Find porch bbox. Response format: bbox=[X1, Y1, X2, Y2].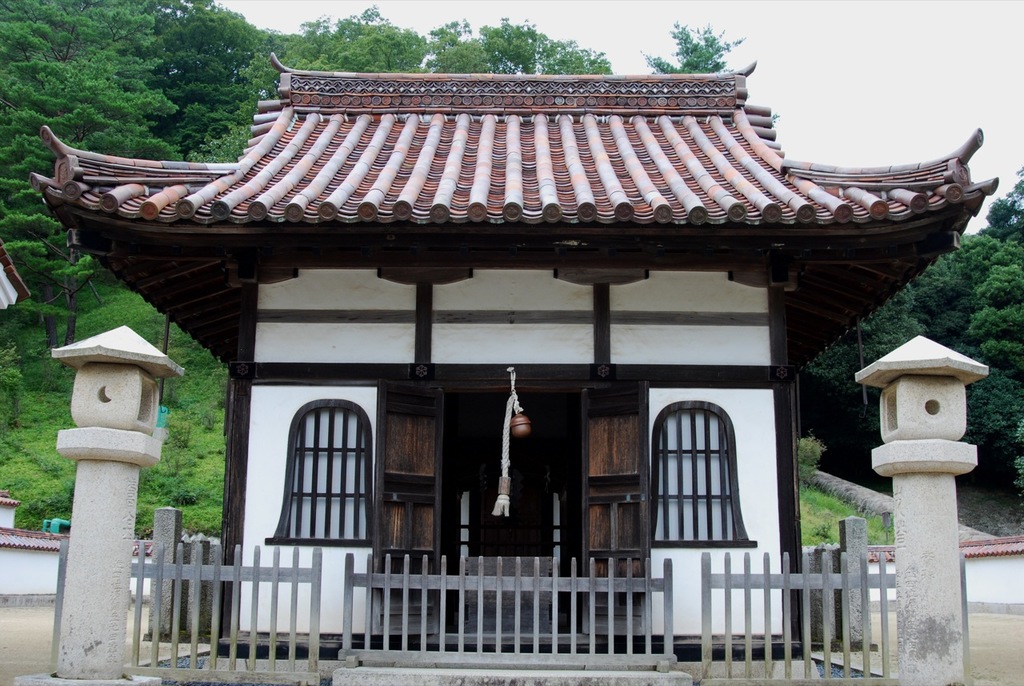
bbox=[47, 500, 965, 685].
